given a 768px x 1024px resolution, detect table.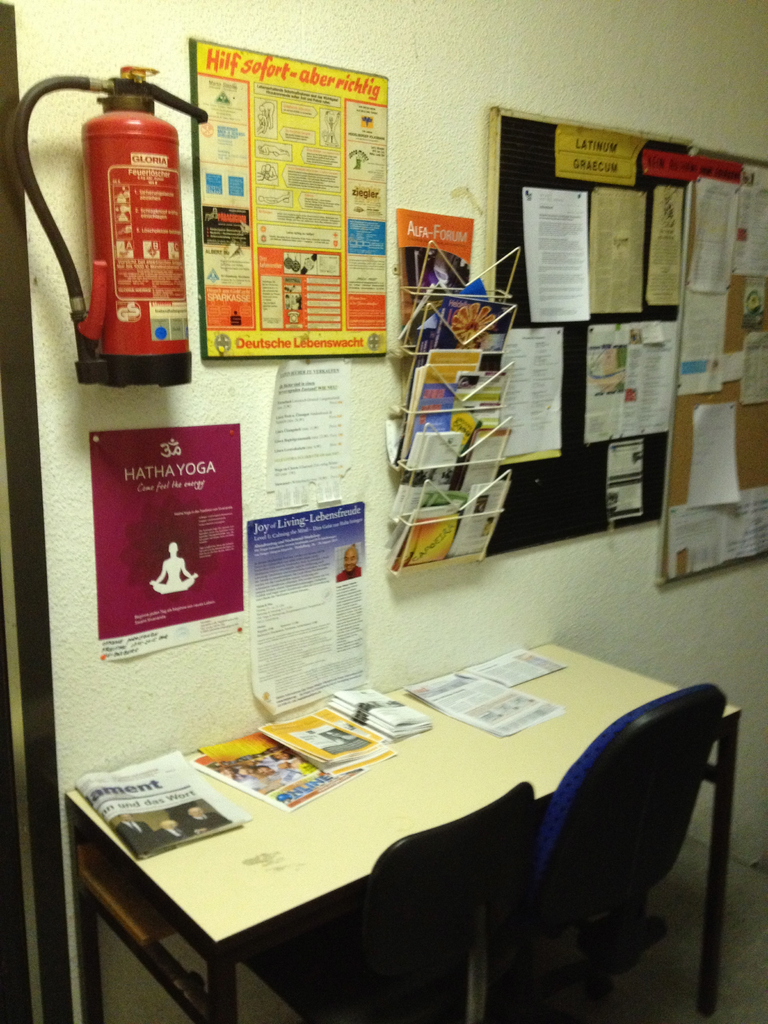
(x1=54, y1=634, x2=739, y2=1023).
